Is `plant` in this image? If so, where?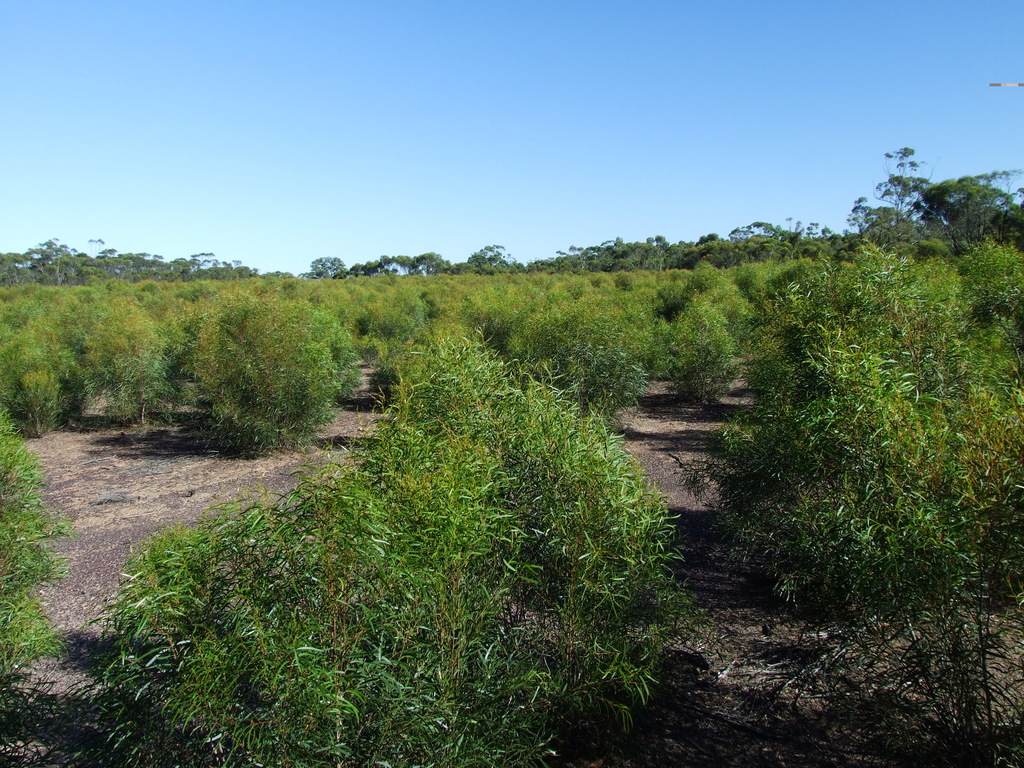
Yes, at l=0, t=401, r=68, b=689.
